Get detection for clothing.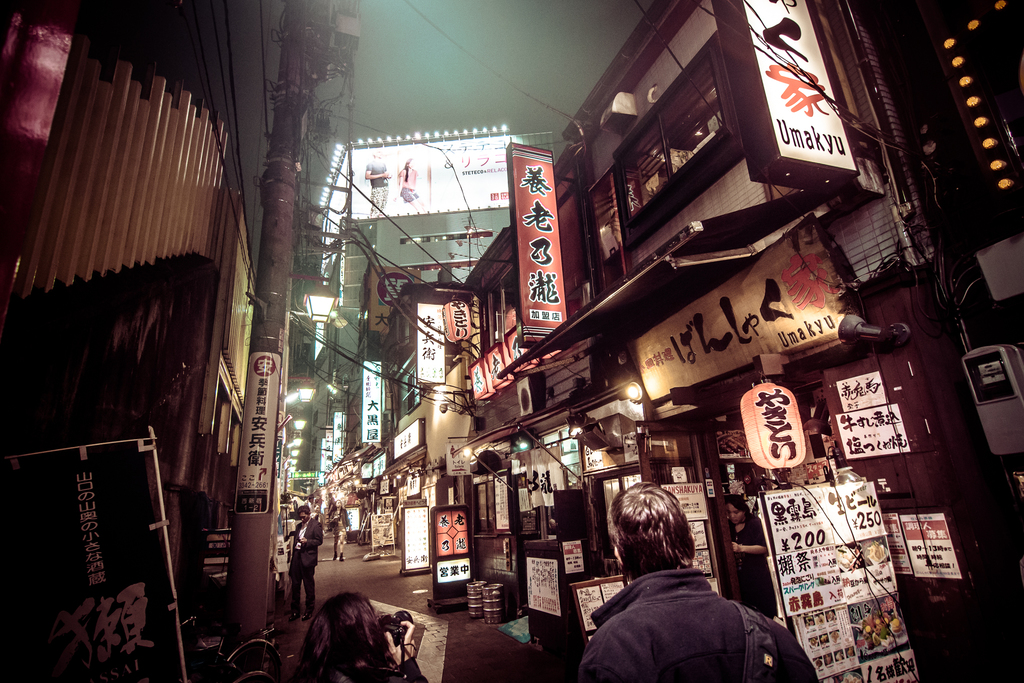
Detection: l=396, t=166, r=422, b=204.
